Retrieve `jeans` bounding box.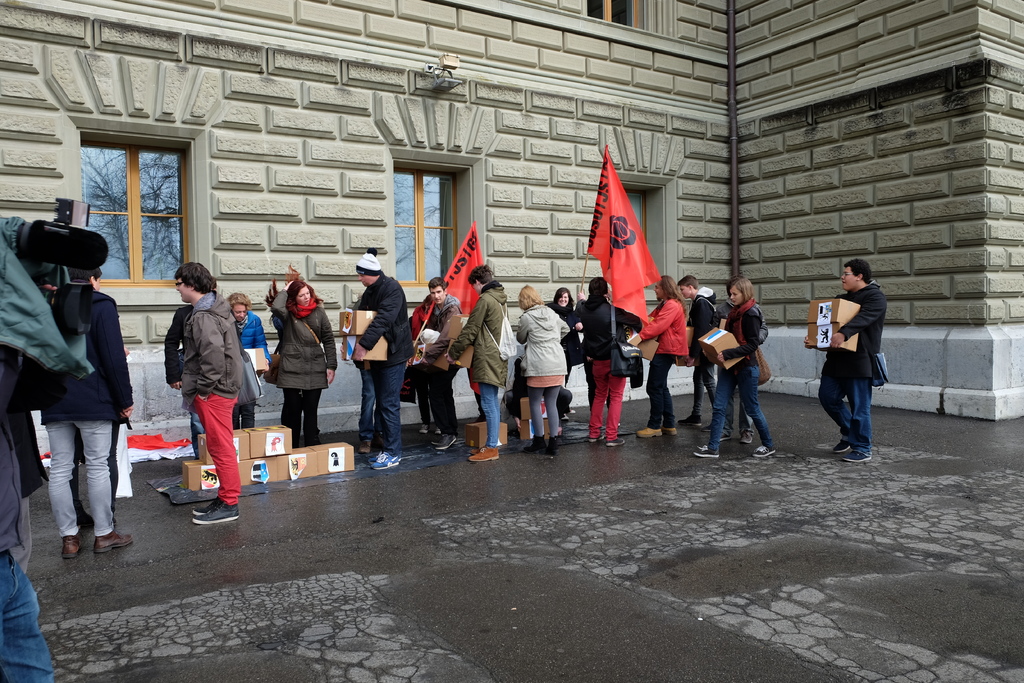
Bounding box: {"left": 0, "top": 552, "right": 52, "bottom": 682}.
